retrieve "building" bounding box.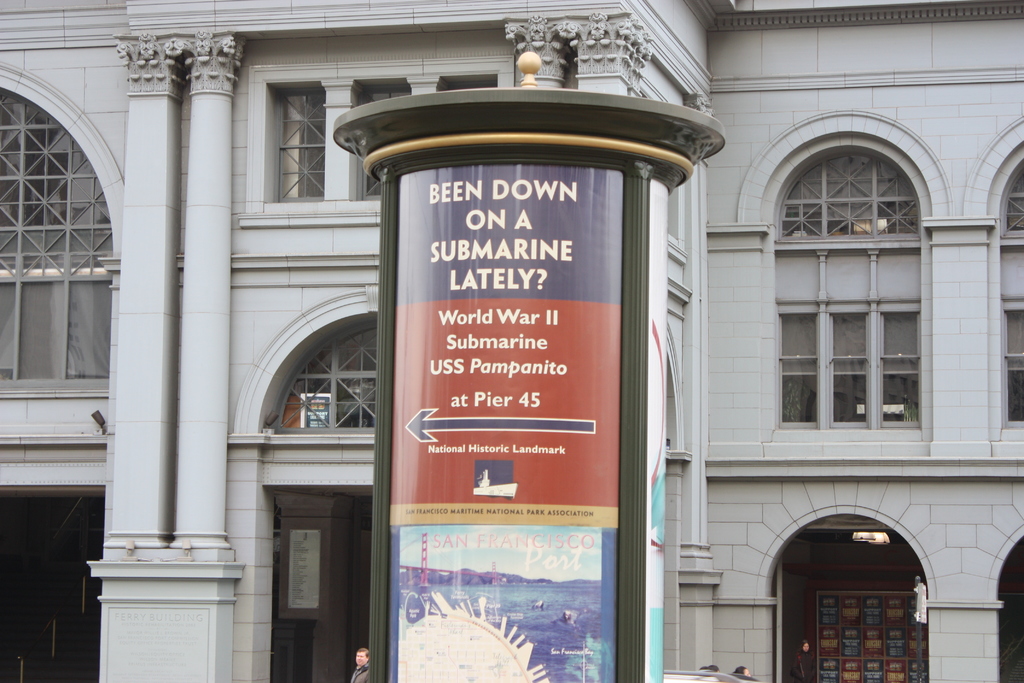
Bounding box: 8/0/1023/682.
